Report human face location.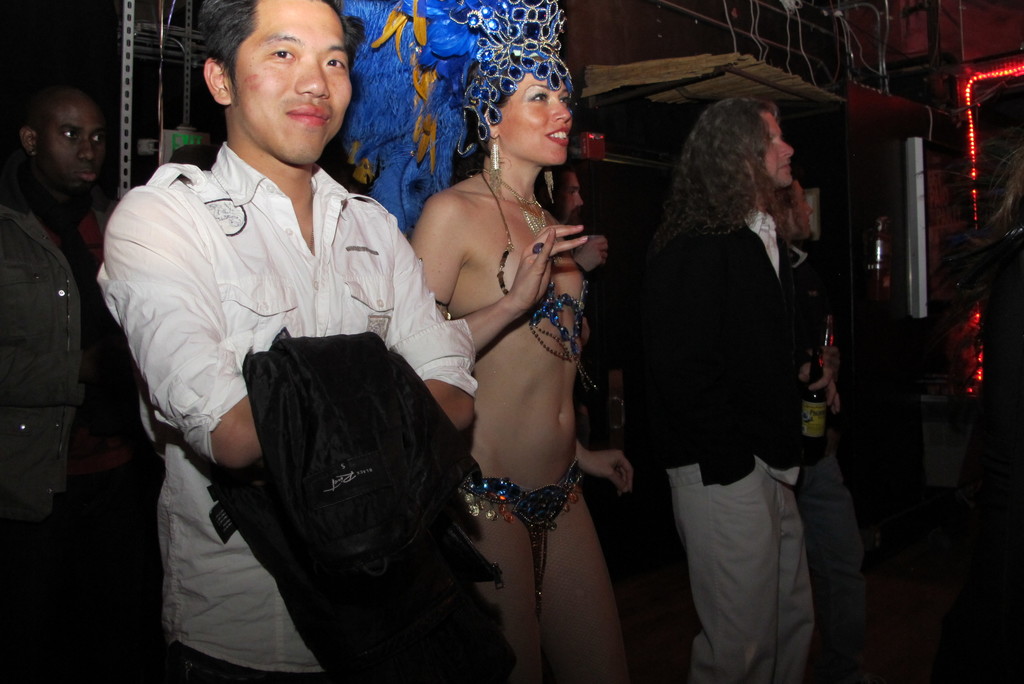
Report: box(491, 74, 575, 159).
